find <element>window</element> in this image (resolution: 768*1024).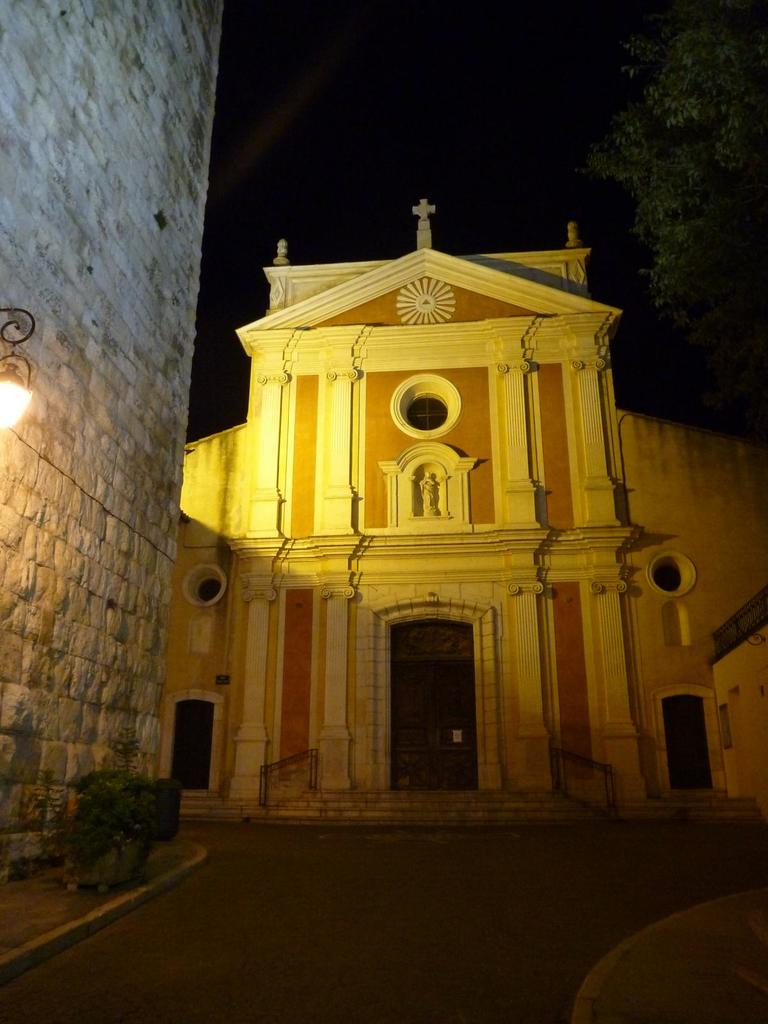
{"left": 653, "top": 686, "right": 728, "bottom": 795}.
